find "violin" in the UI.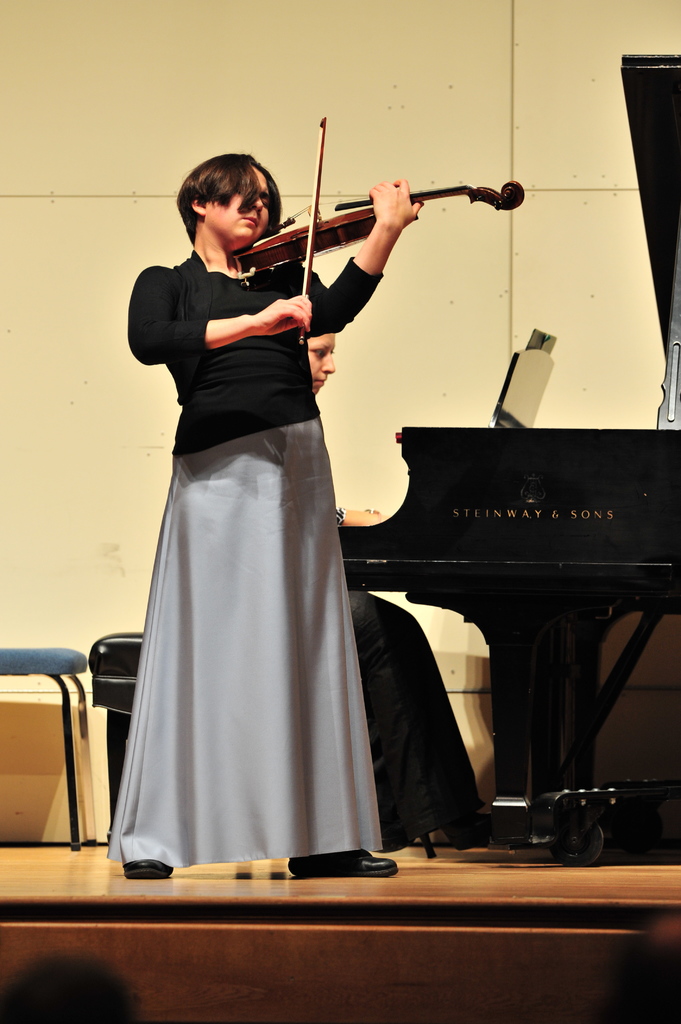
UI element at <bbox>228, 111, 524, 348</bbox>.
